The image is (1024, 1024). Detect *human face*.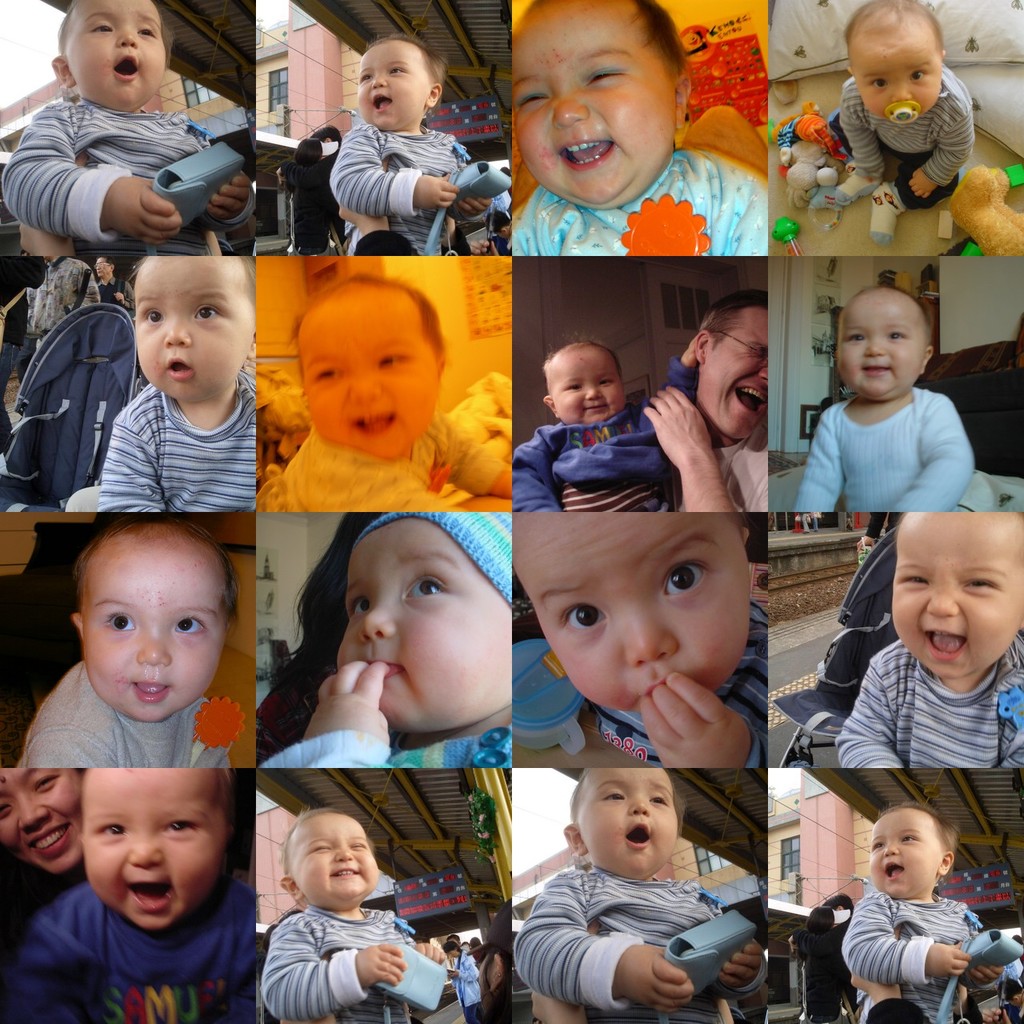
Detection: 94:256:109:277.
